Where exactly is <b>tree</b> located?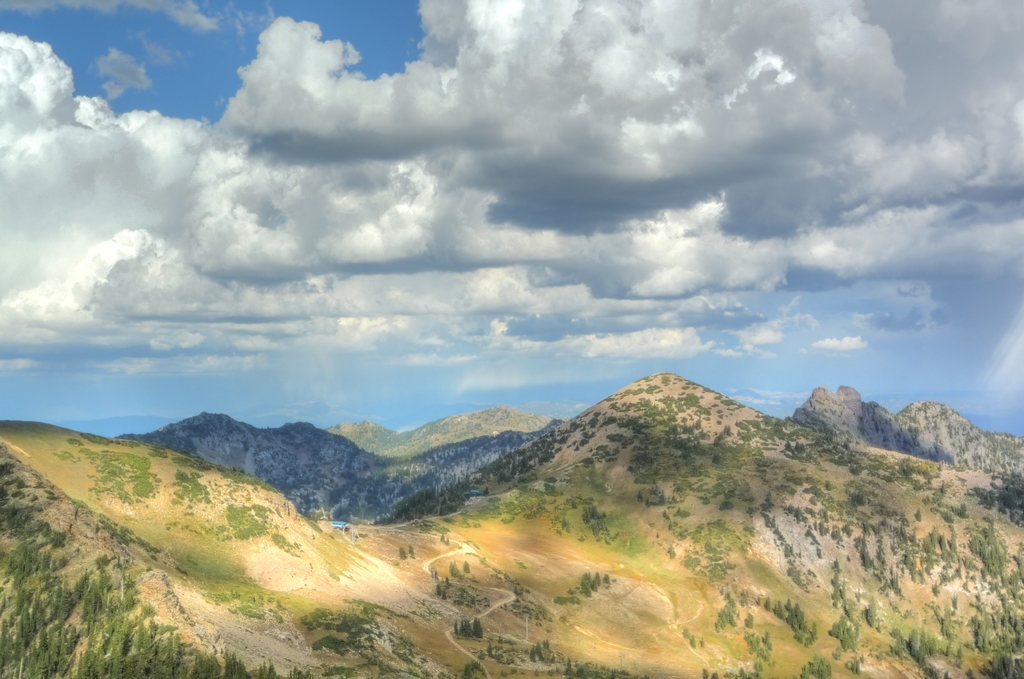
Its bounding box is left=786, top=437, right=804, bottom=454.
